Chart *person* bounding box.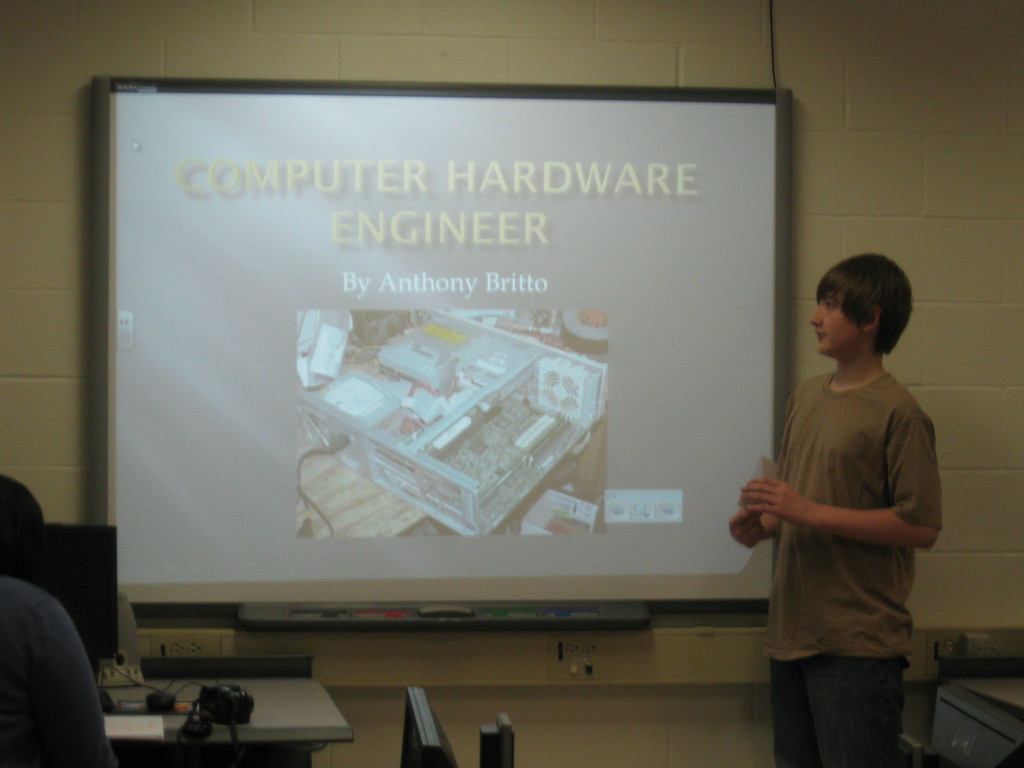
Charted: region(728, 254, 944, 767).
